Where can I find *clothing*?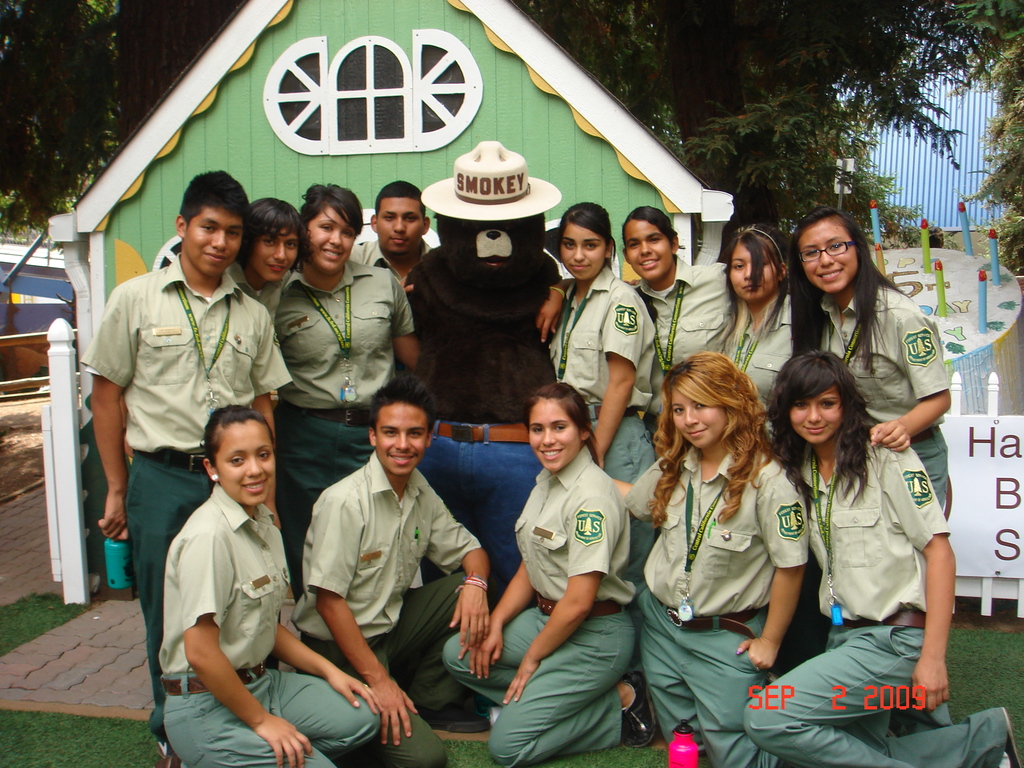
You can find it at [x1=446, y1=438, x2=631, y2=767].
